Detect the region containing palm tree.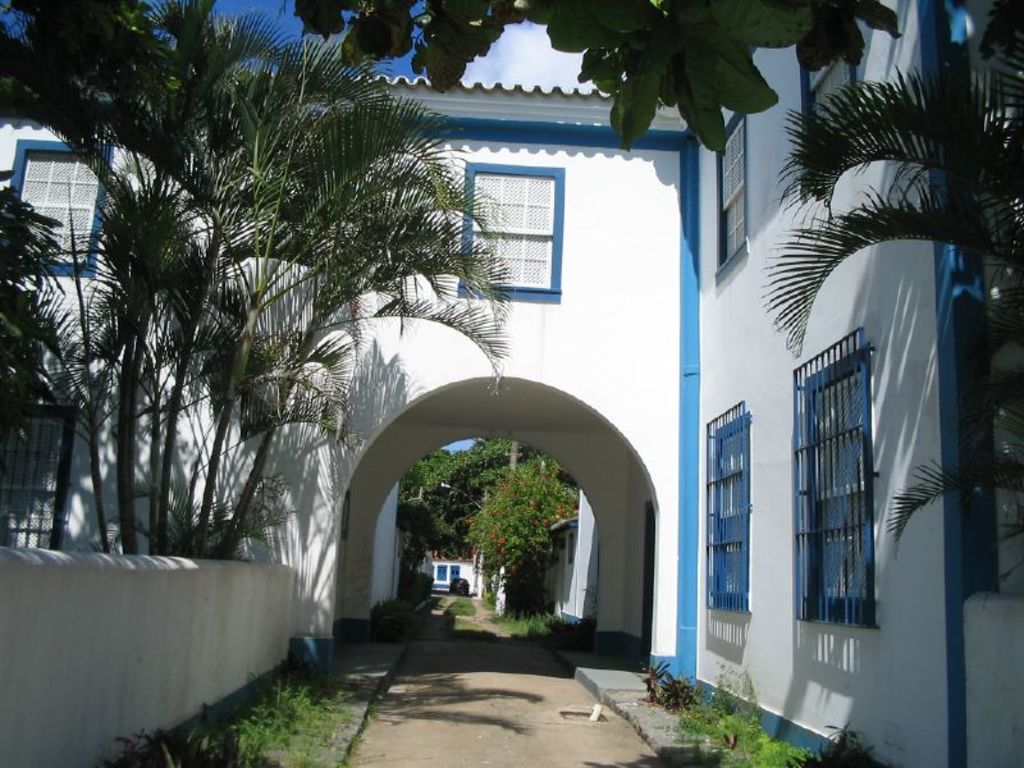
BBox(244, 329, 332, 508).
